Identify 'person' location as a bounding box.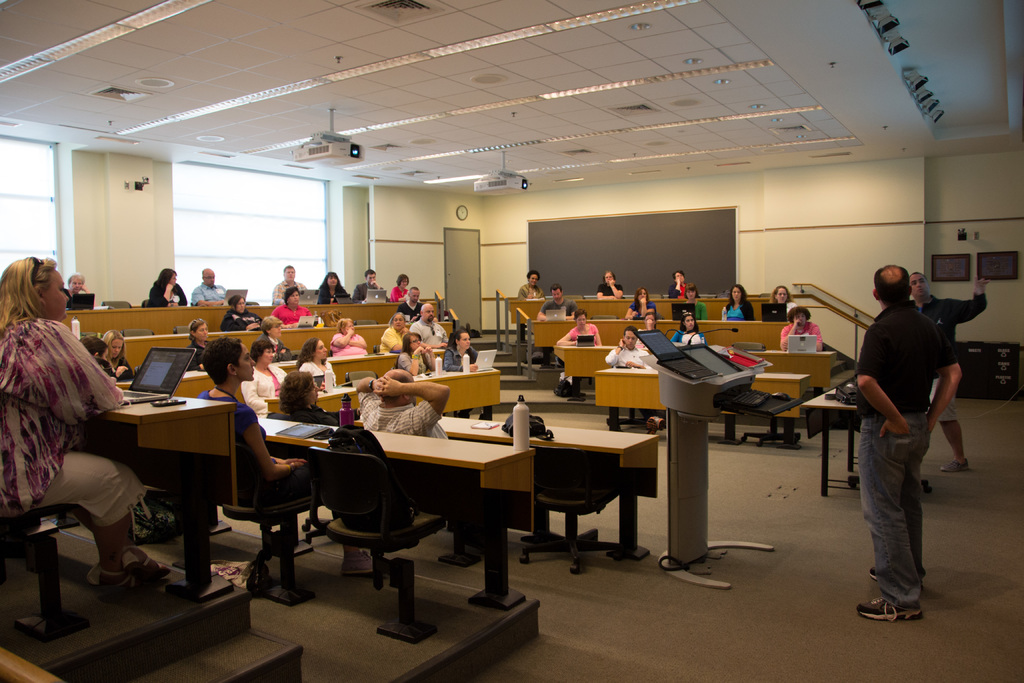
select_region(680, 281, 709, 320).
